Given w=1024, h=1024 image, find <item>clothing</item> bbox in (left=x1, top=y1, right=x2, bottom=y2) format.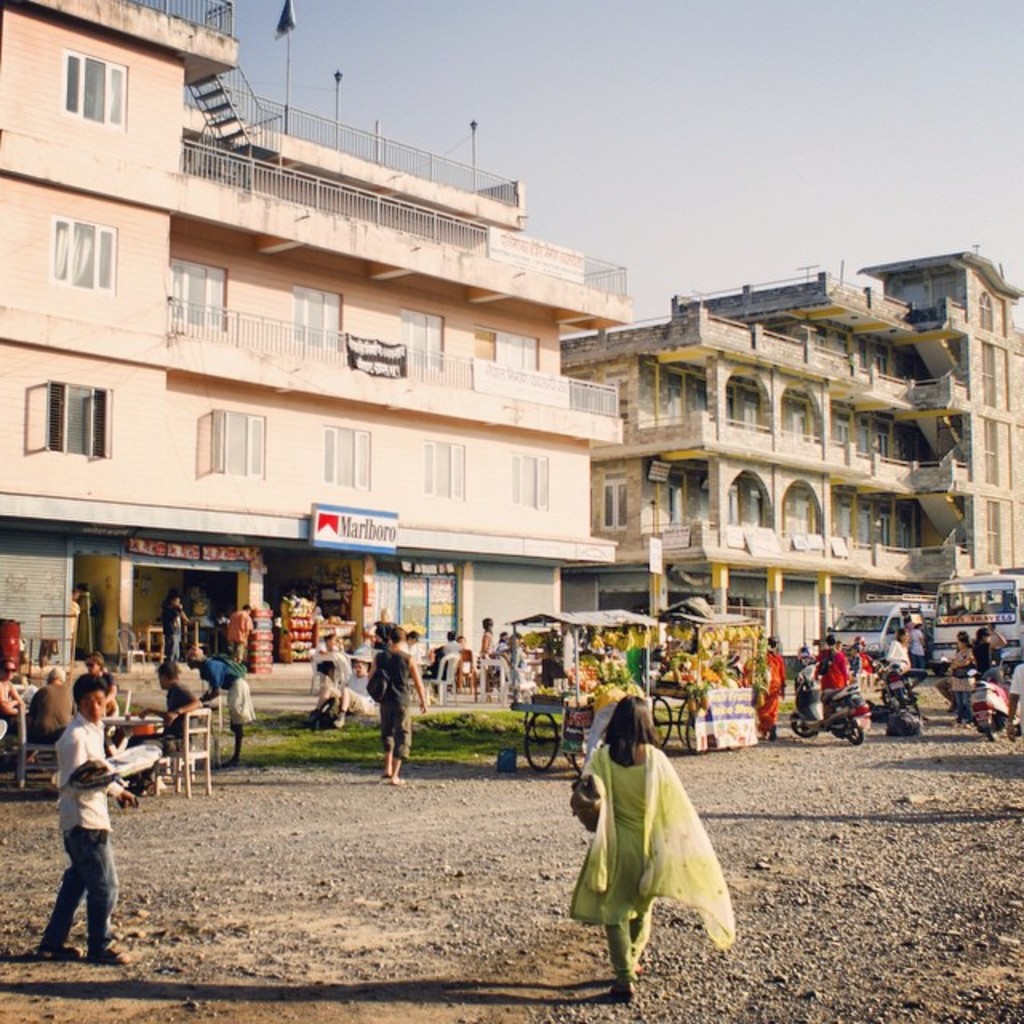
(left=165, top=683, right=186, bottom=738).
